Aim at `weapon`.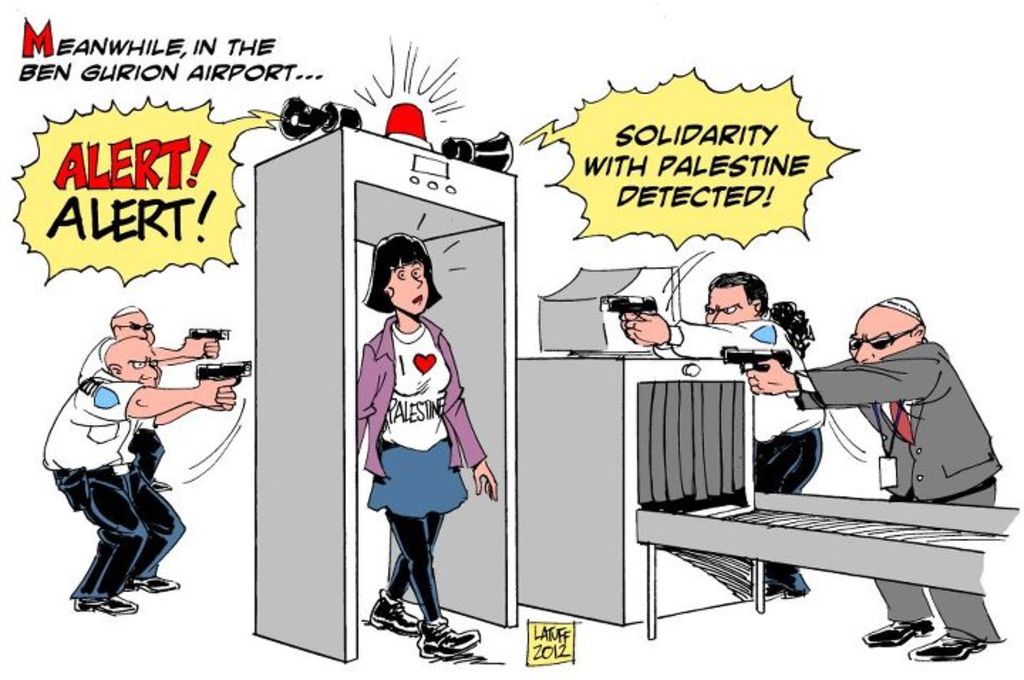
Aimed at (186,350,259,390).
